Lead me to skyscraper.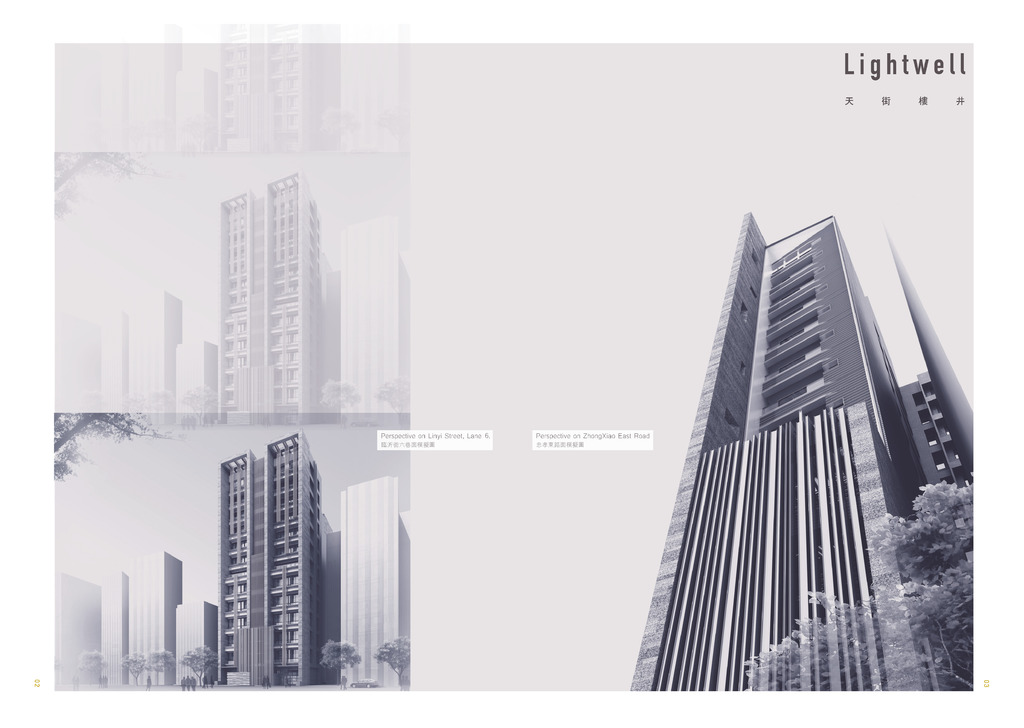
Lead to crop(103, 305, 128, 417).
